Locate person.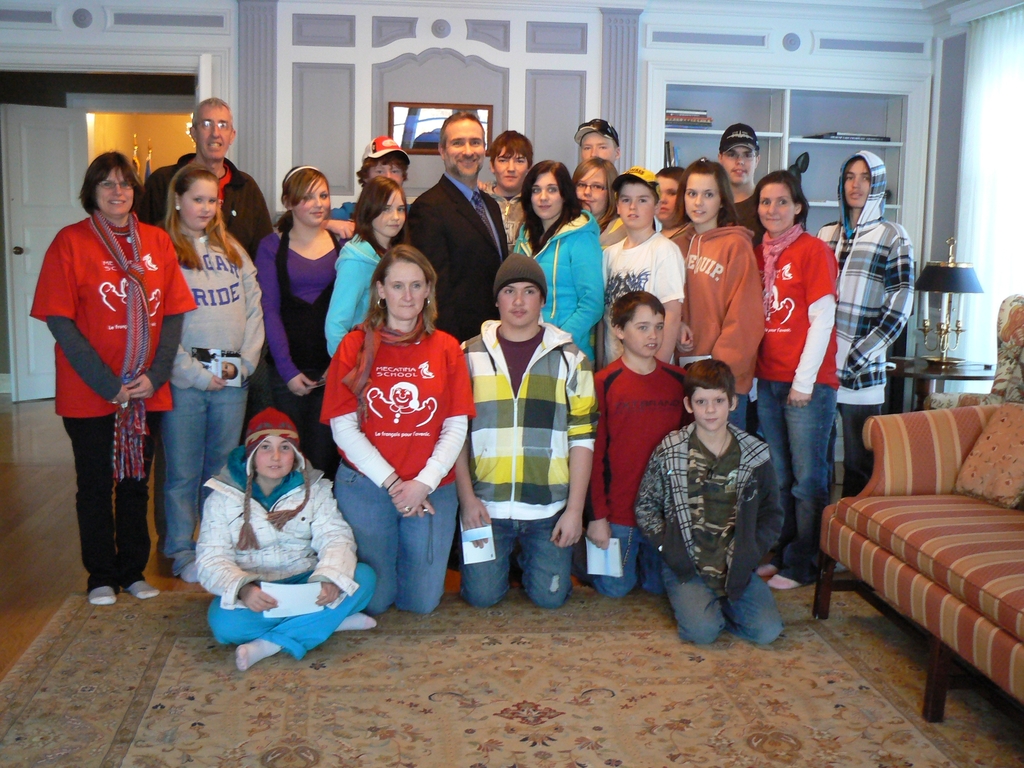
Bounding box: 664 161 772 429.
